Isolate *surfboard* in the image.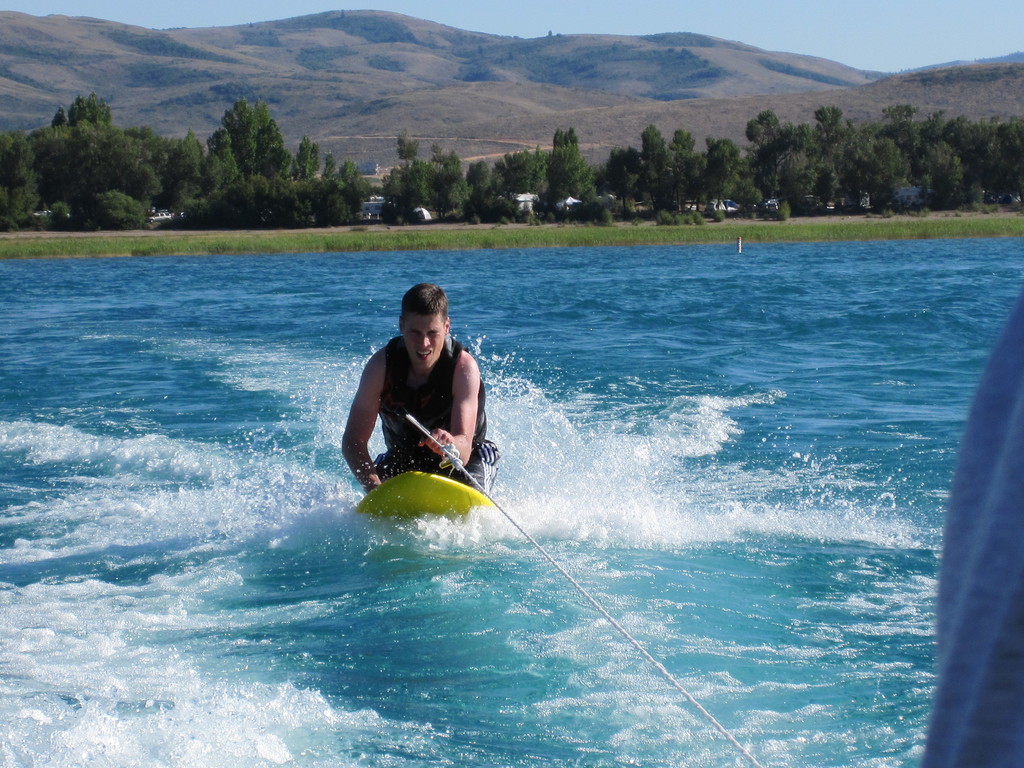
Isolated region: bbox(349, 467, 492, 524).
